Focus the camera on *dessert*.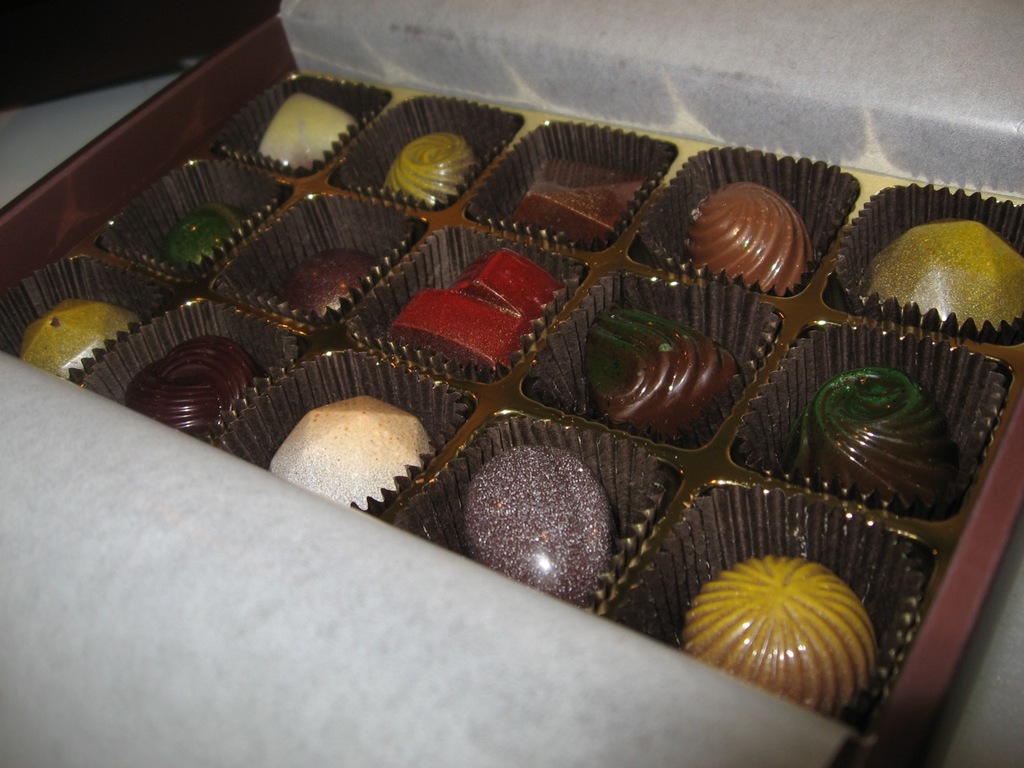
Focus region: {"left": 131, "top": 338, "right": 259, "bottom": 439}.
